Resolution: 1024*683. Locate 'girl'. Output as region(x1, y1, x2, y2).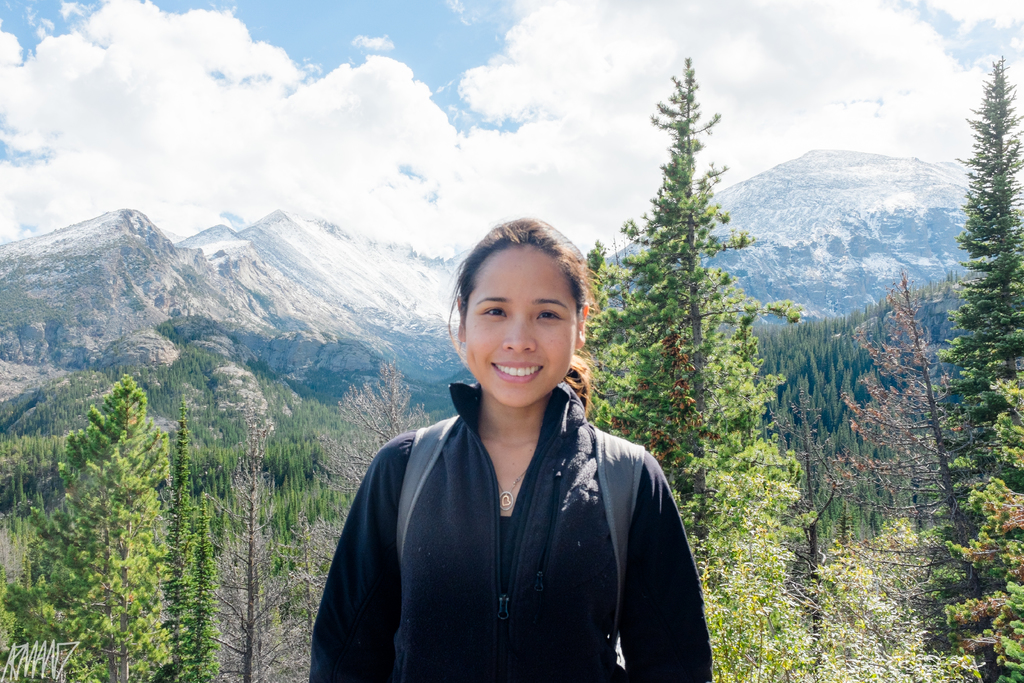
region(306, 217, 715, 682).
